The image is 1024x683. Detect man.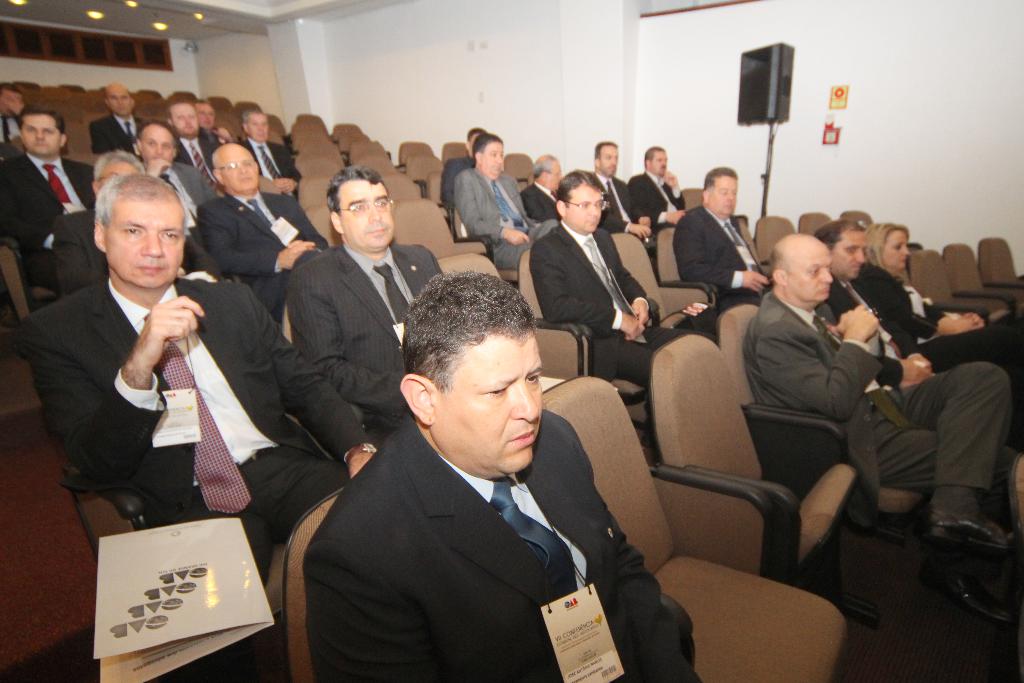
Detection: bbox=[0, 106, 106, 267].
